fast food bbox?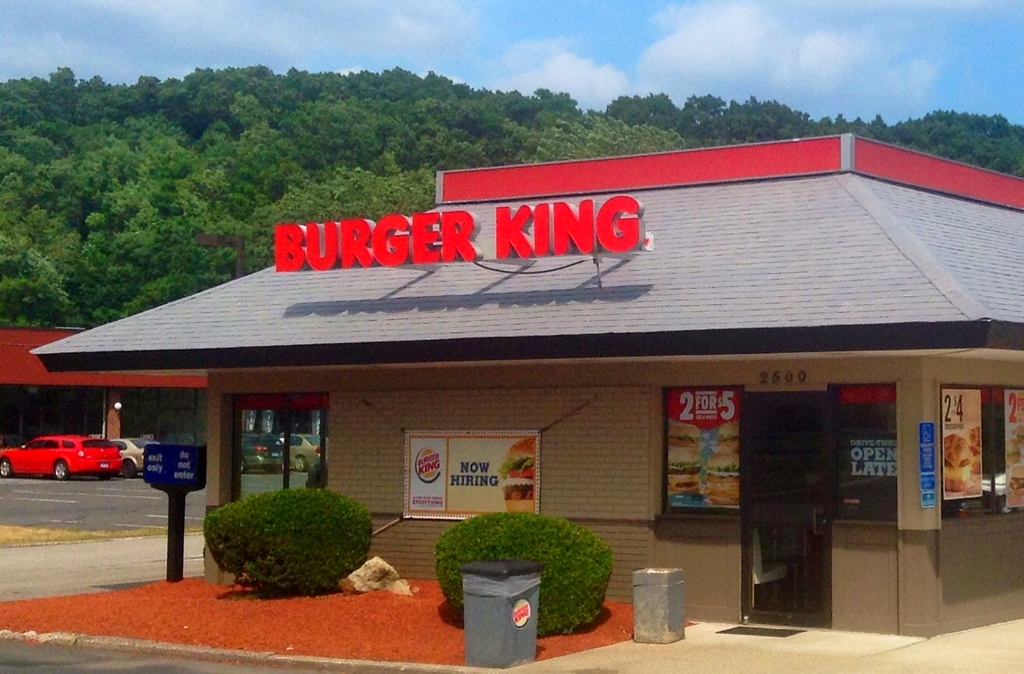
crop(1006, 442, 1023, 463)
